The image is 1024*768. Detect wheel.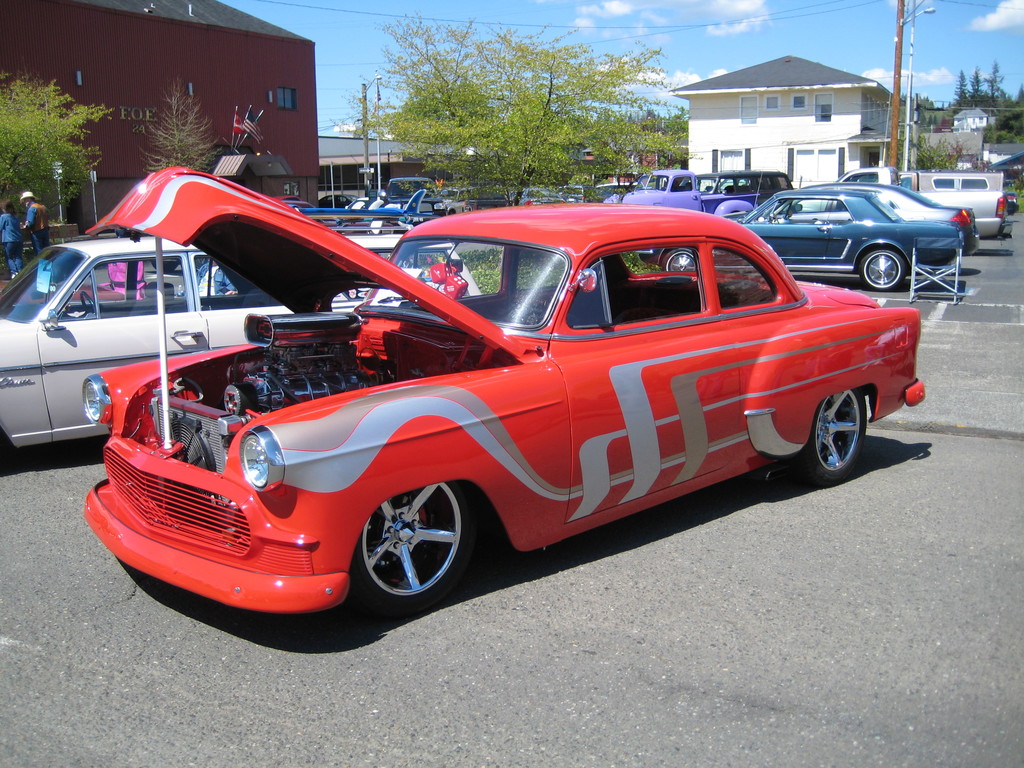
Detection: left=661, top=250, right=697, bottom=269.
